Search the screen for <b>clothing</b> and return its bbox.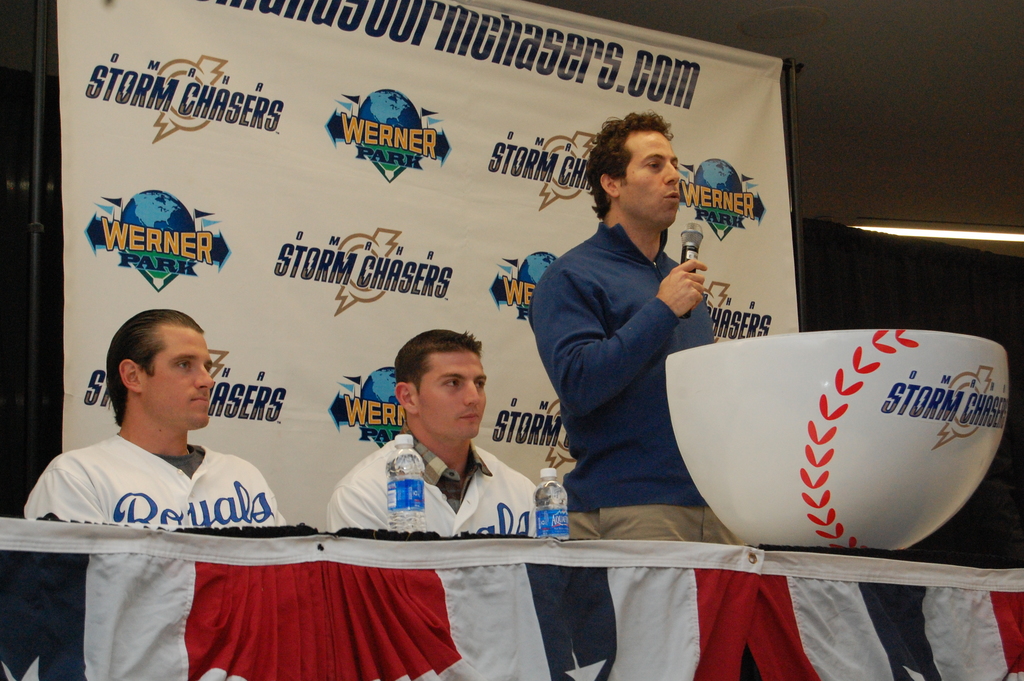
Found: l=24, t=426, r=291, b=523.
